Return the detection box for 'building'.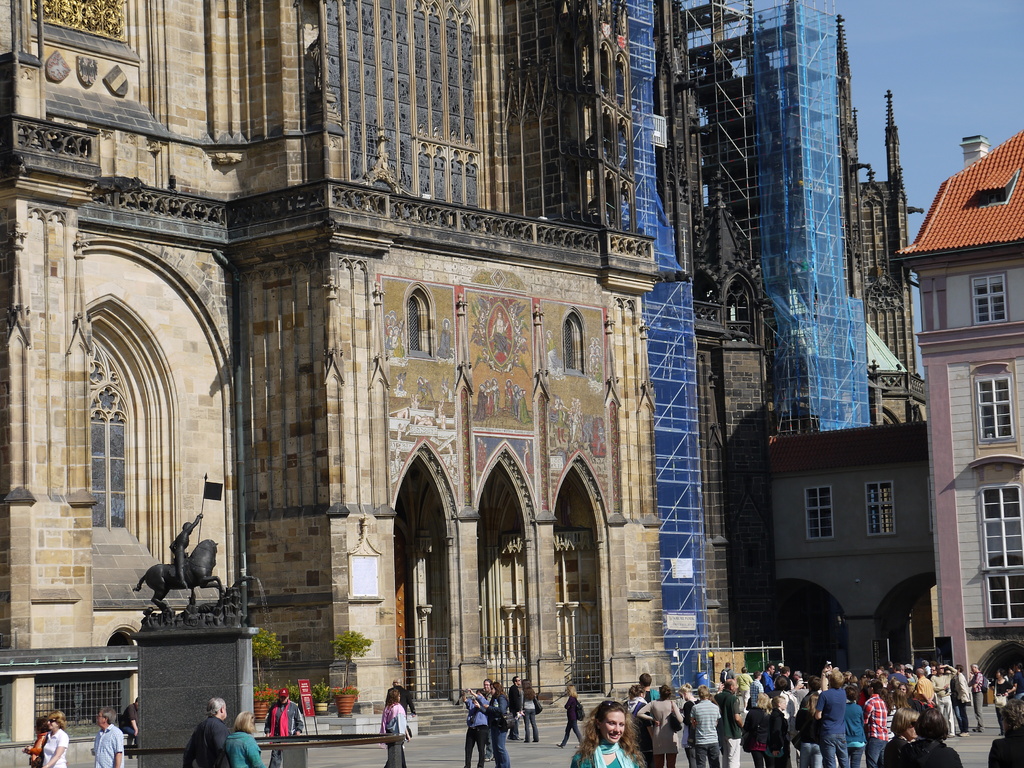
(left=693, top=170, right=765, bottom=671).
